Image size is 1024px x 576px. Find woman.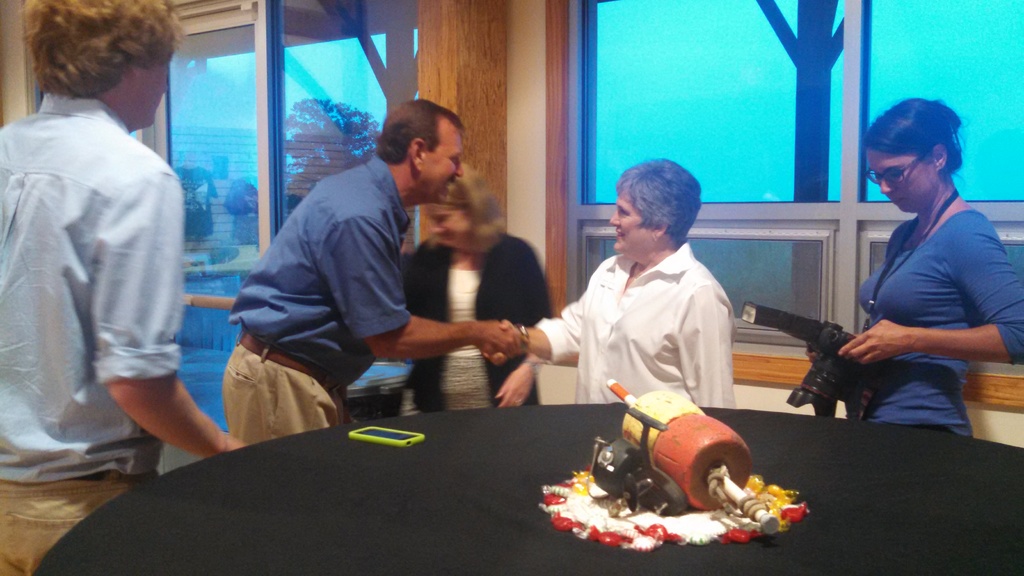
crop(400, 161, 551, 415).
